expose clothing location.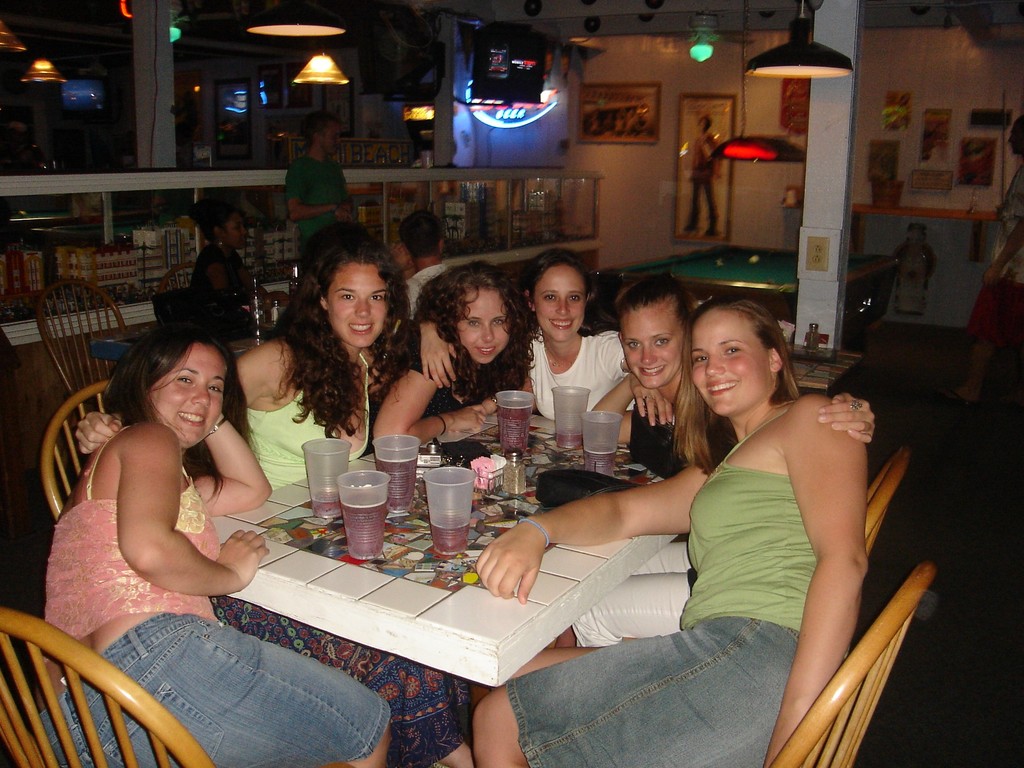
Exposed at 37, 417, 227, 657.
